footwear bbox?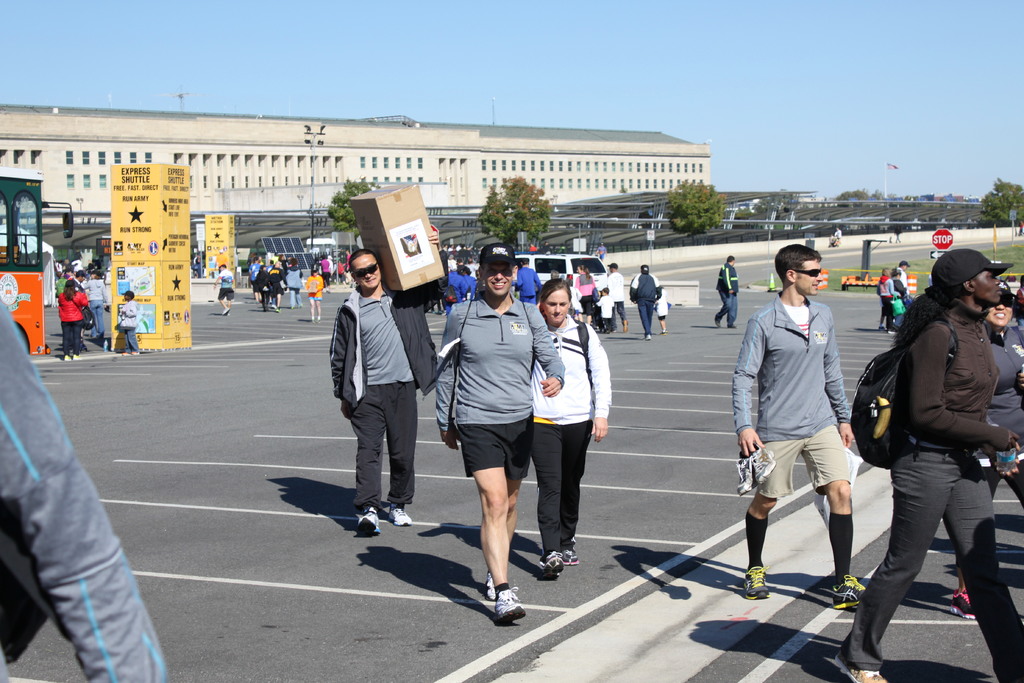
[64, 357, 69, 362]
